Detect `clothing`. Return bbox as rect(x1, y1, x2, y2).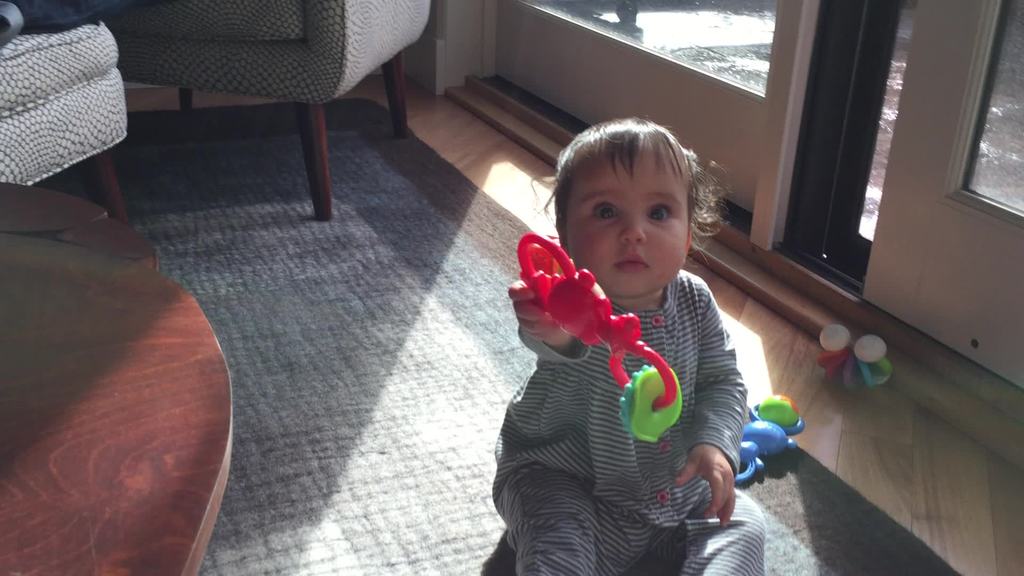
rect(476, 207, 774, 548).
